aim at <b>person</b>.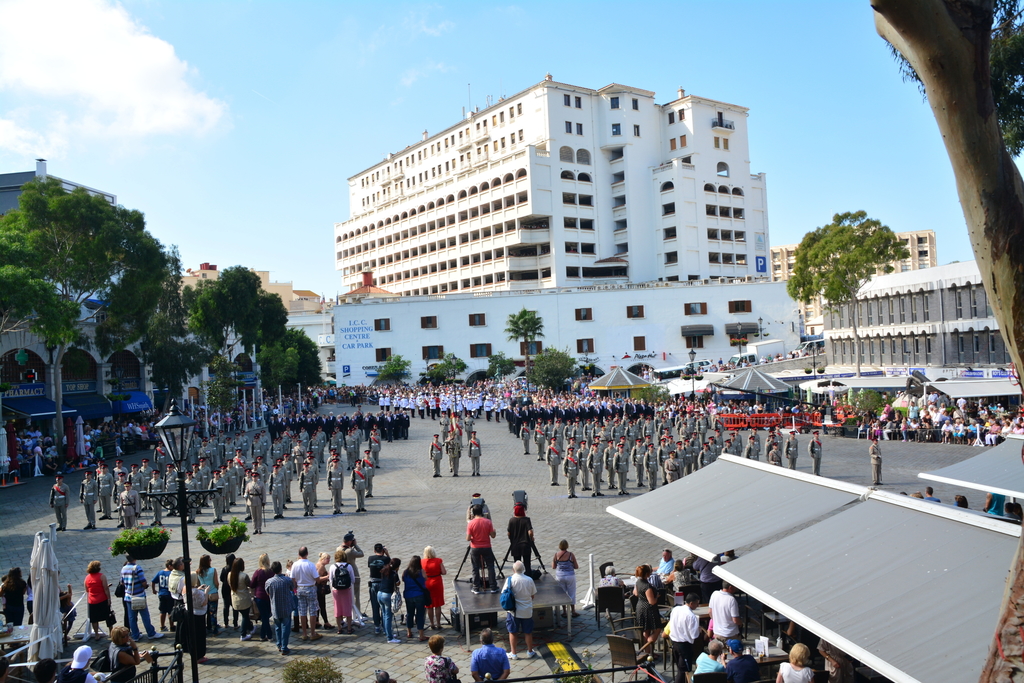
Aimed at locate(27, 575, 36, 620).
